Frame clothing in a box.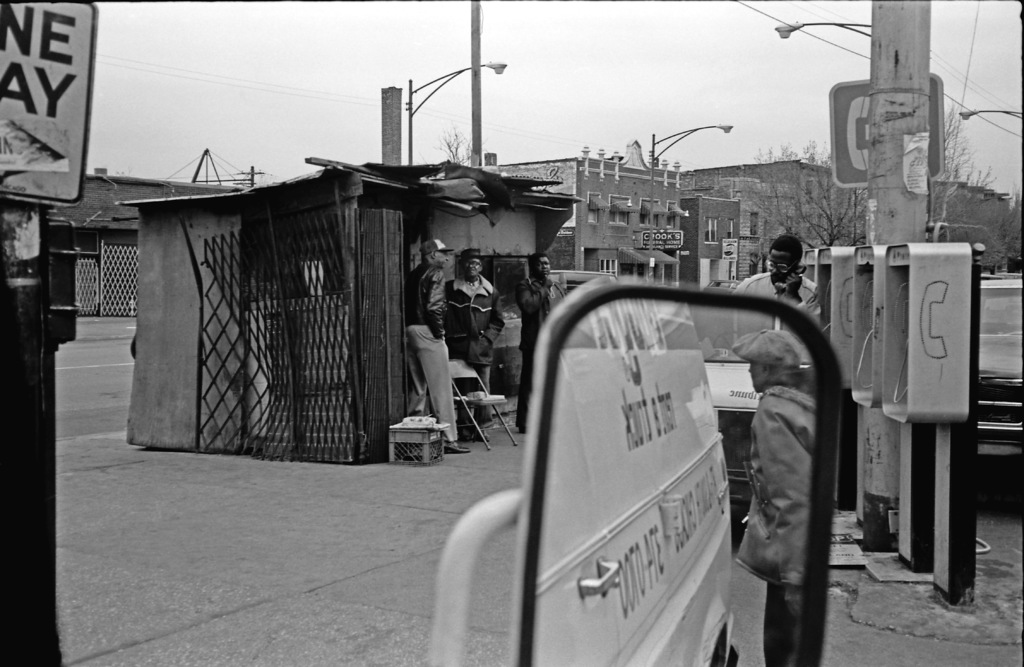
Rect(733, 379, 815, 666).
